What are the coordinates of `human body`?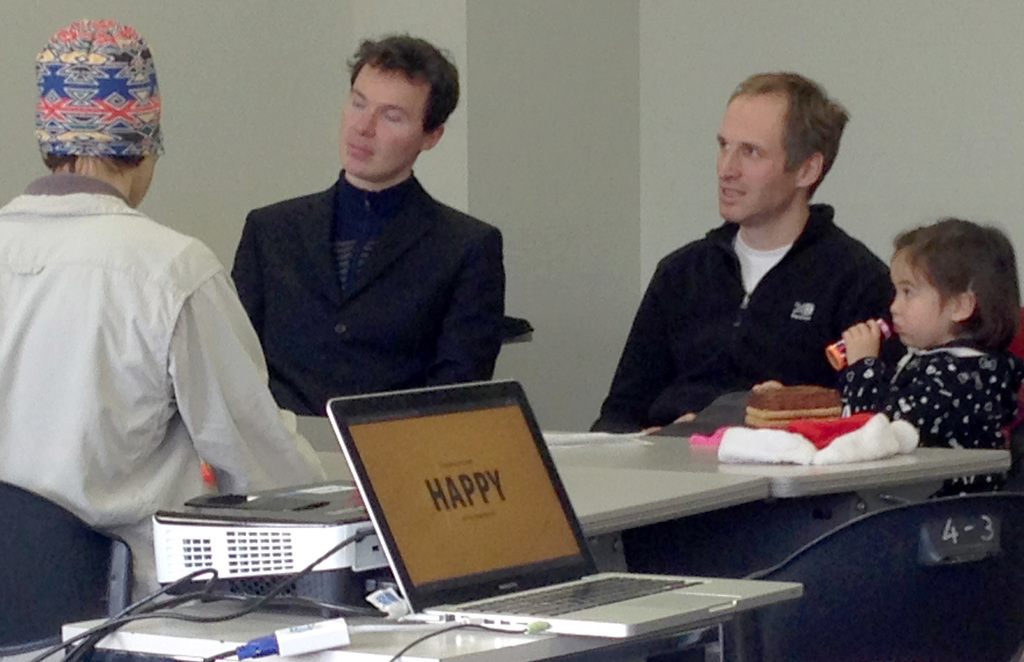
[598,67,902,590].
